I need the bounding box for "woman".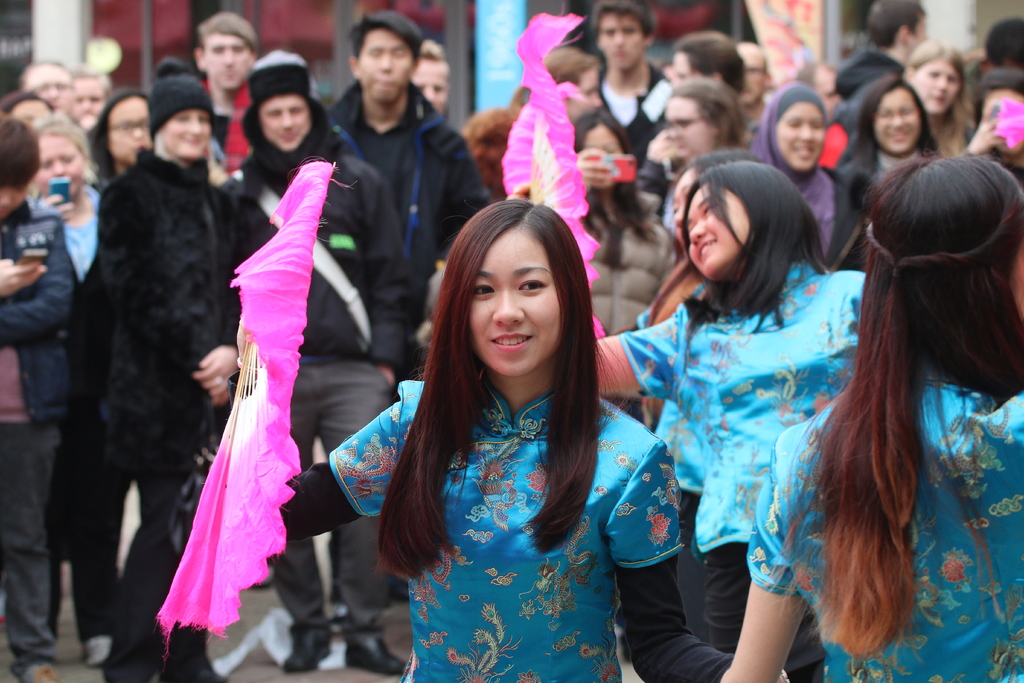
Here it is: box=[22, 109, 124, 668].
